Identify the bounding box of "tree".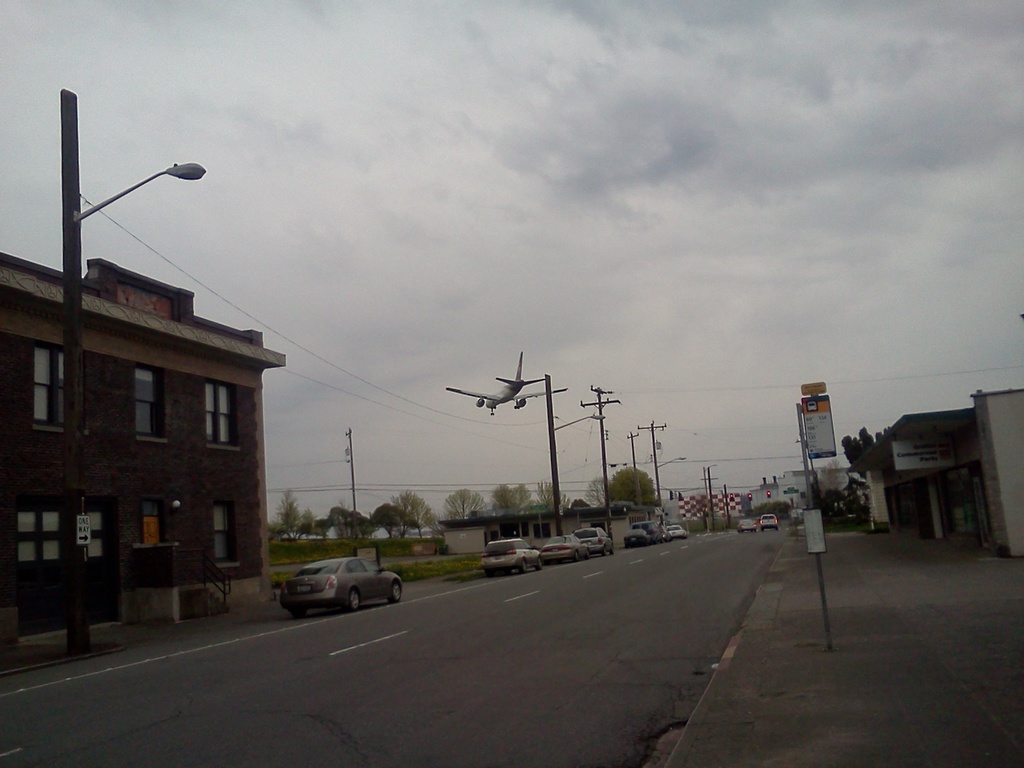
x1=424, y1=486, x2=489, y2=539.
